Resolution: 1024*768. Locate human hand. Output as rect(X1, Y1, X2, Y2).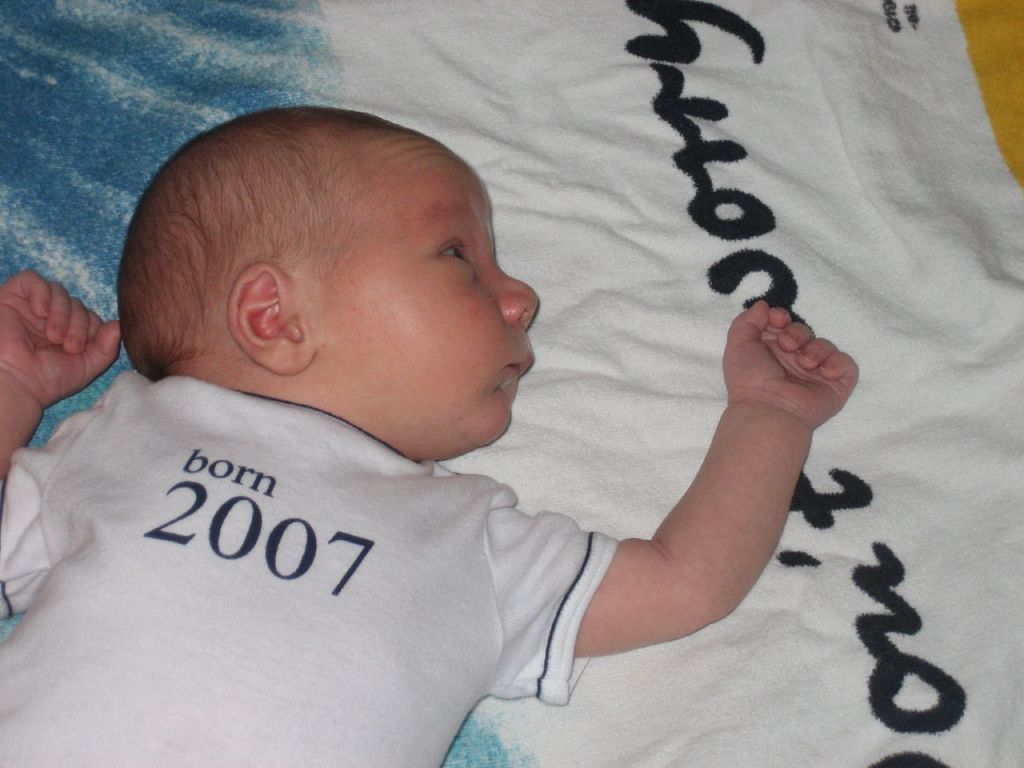
rect(0, 266, 122, 412).
